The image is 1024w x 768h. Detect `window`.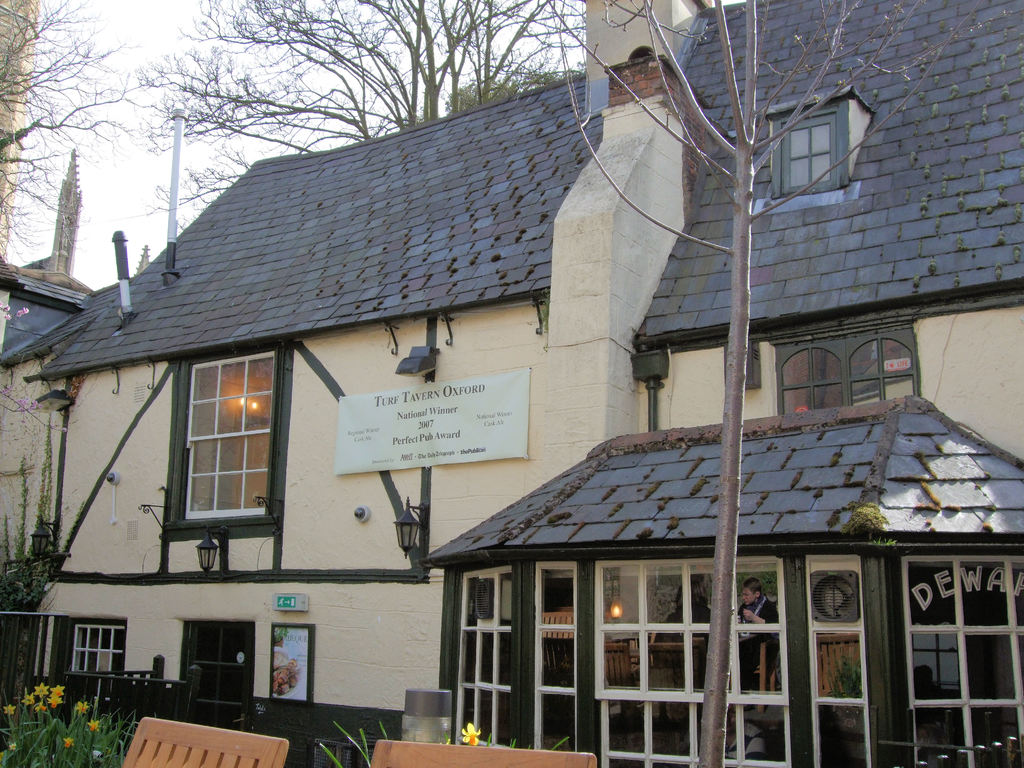
Detection: bbox=[68, 625, 123, 683].
